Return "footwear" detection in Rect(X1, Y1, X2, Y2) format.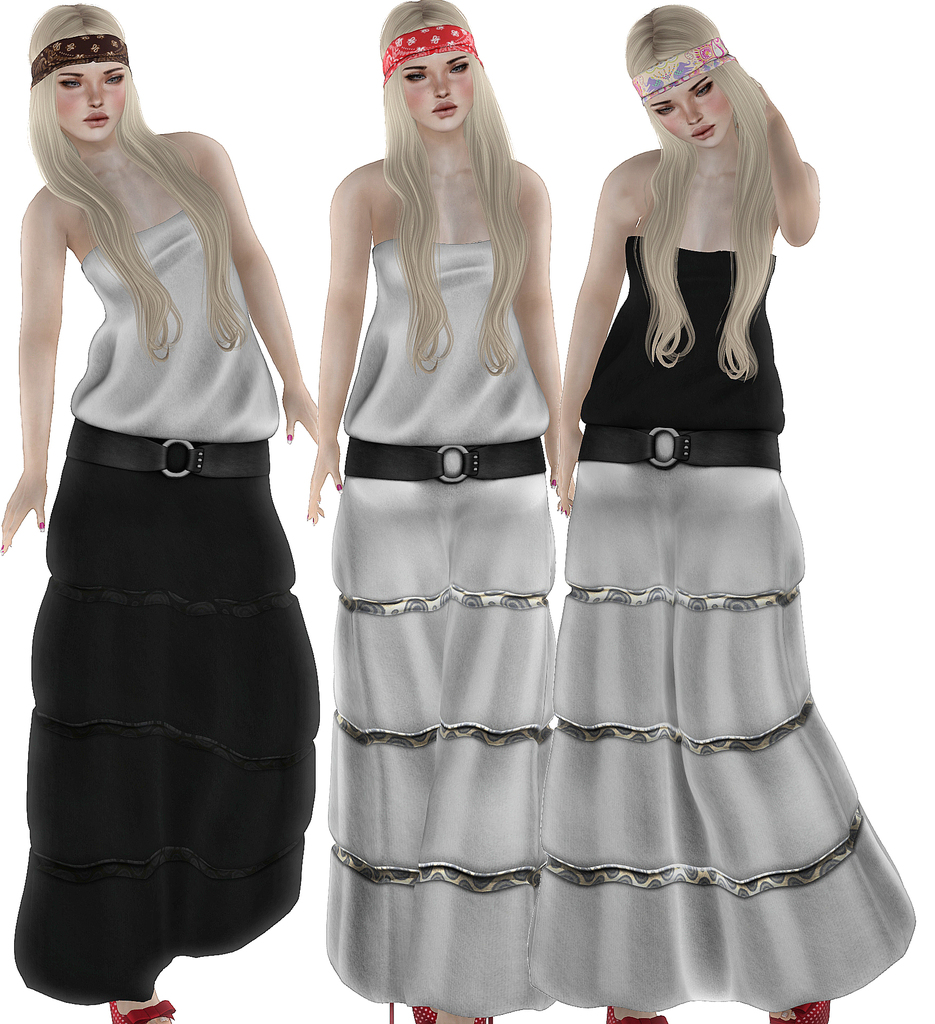
Rect(110, 1005, 184, 1023).
